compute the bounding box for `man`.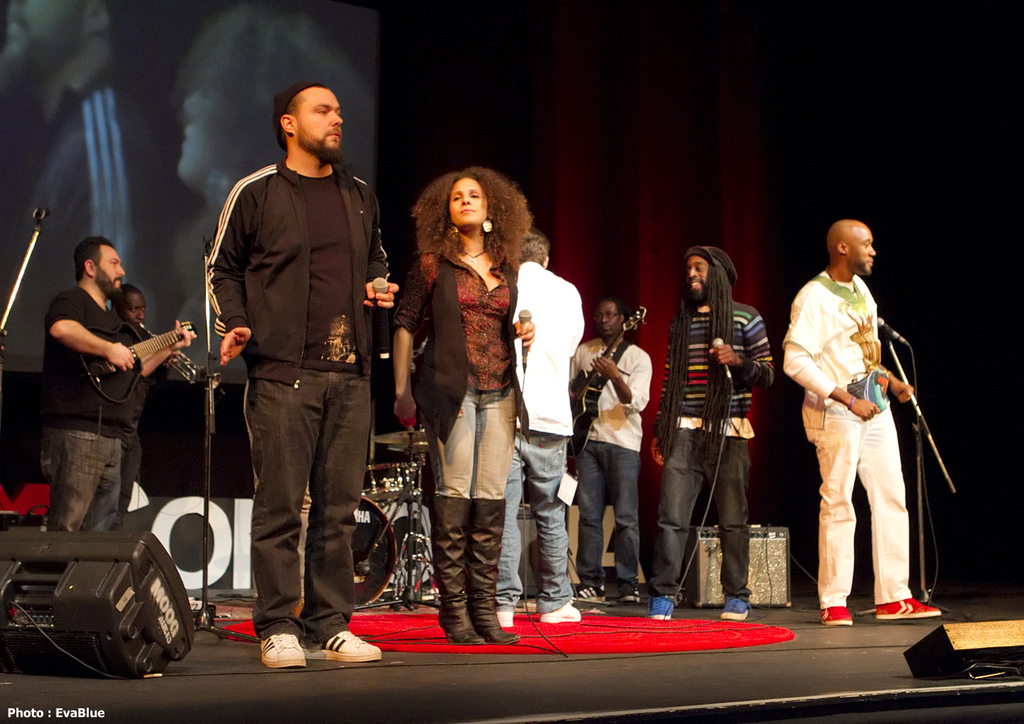
Rect(208, 82, 399, 669).
